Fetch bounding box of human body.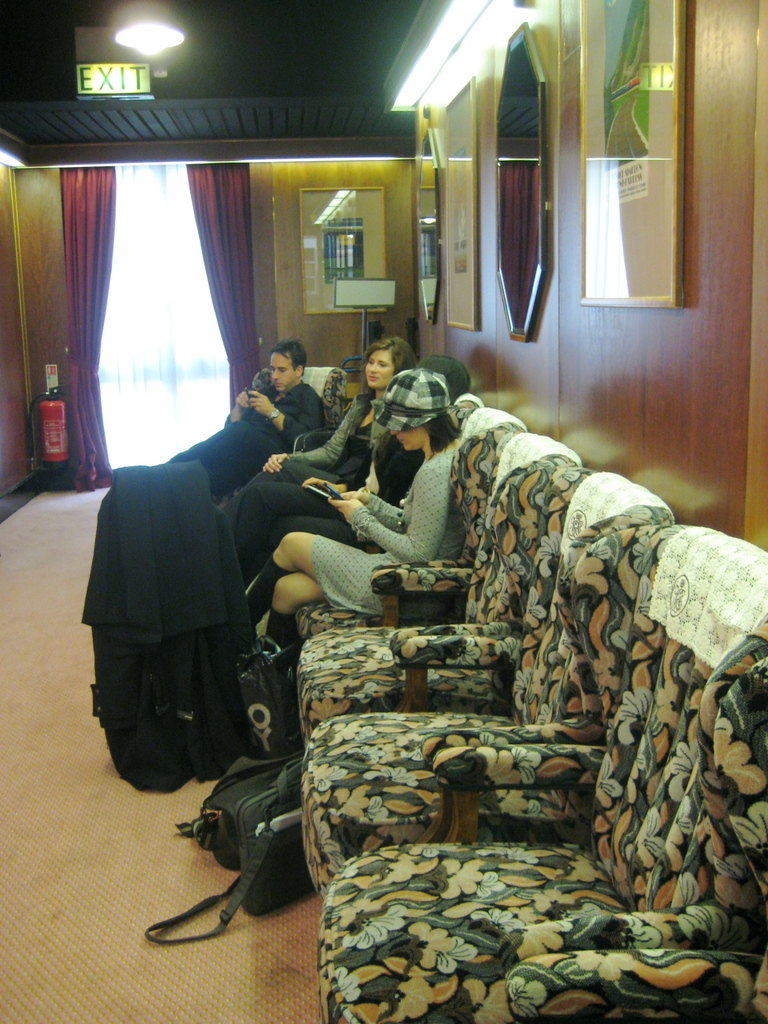
Bbox: bbox(243, 367, 465, 644).
